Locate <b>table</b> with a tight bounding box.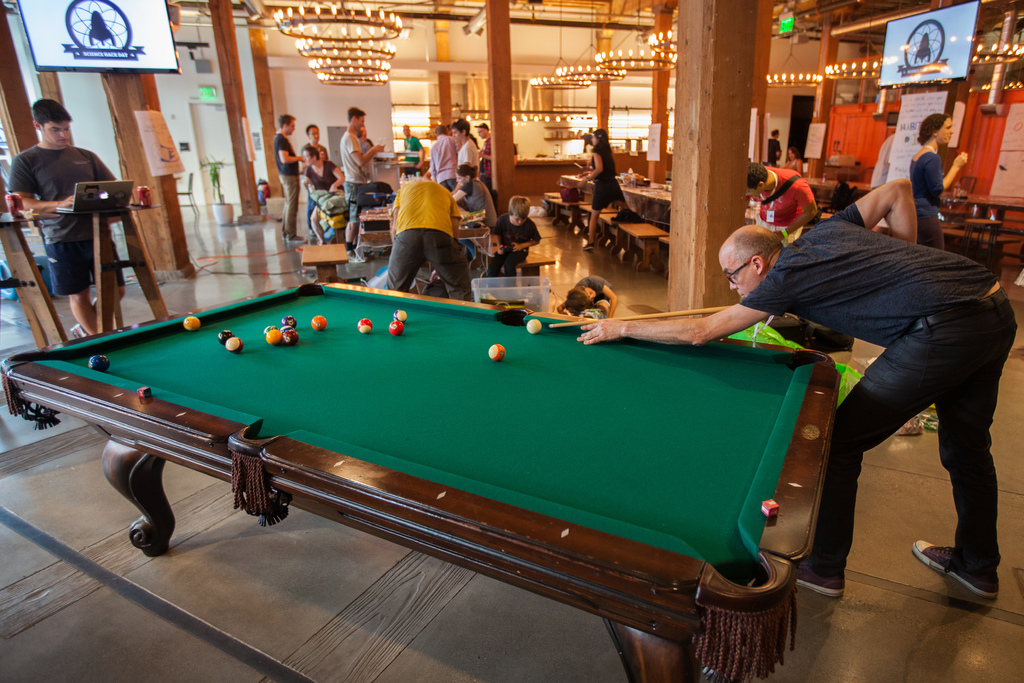
bbox=(562, 172, 673, 233).
